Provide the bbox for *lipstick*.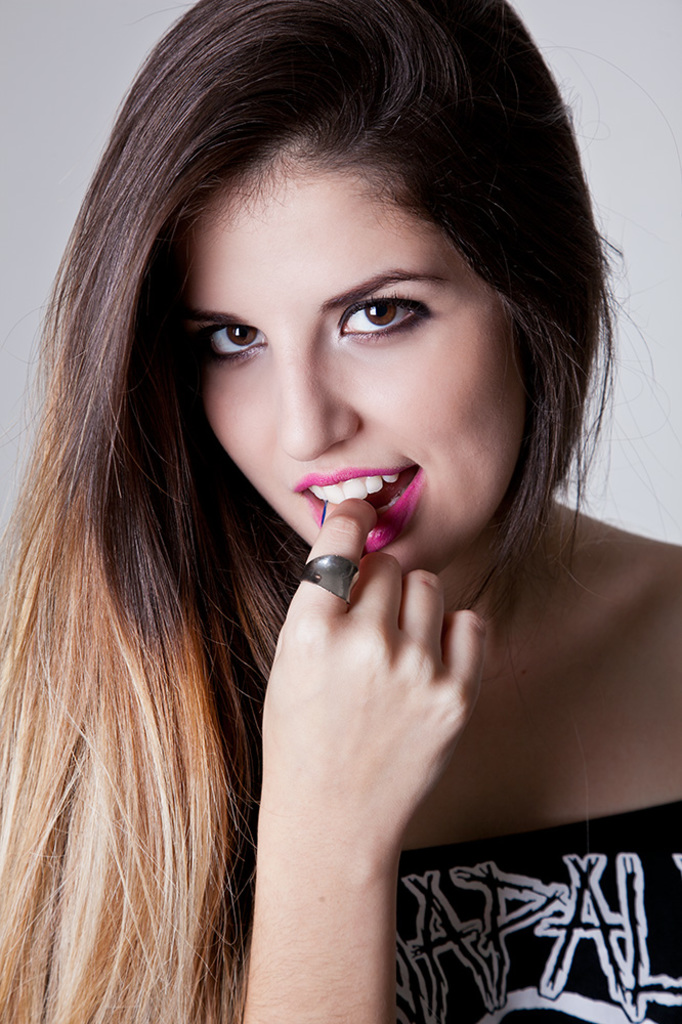
(292,467,427,548).
